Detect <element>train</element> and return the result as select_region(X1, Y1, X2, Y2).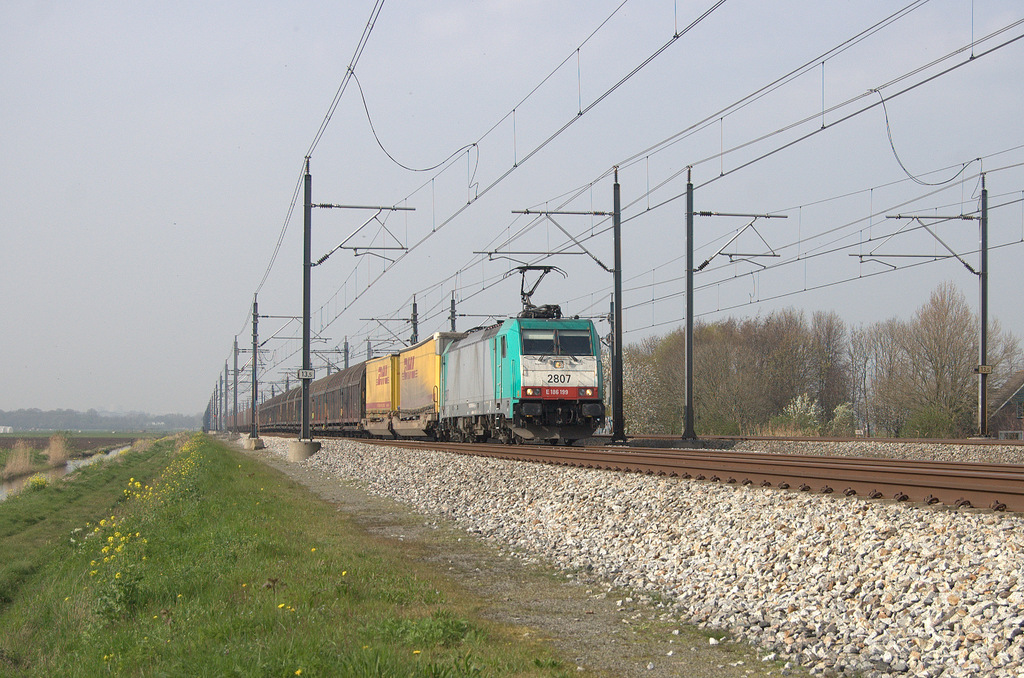
select_region(225, 265, 601, 446).
